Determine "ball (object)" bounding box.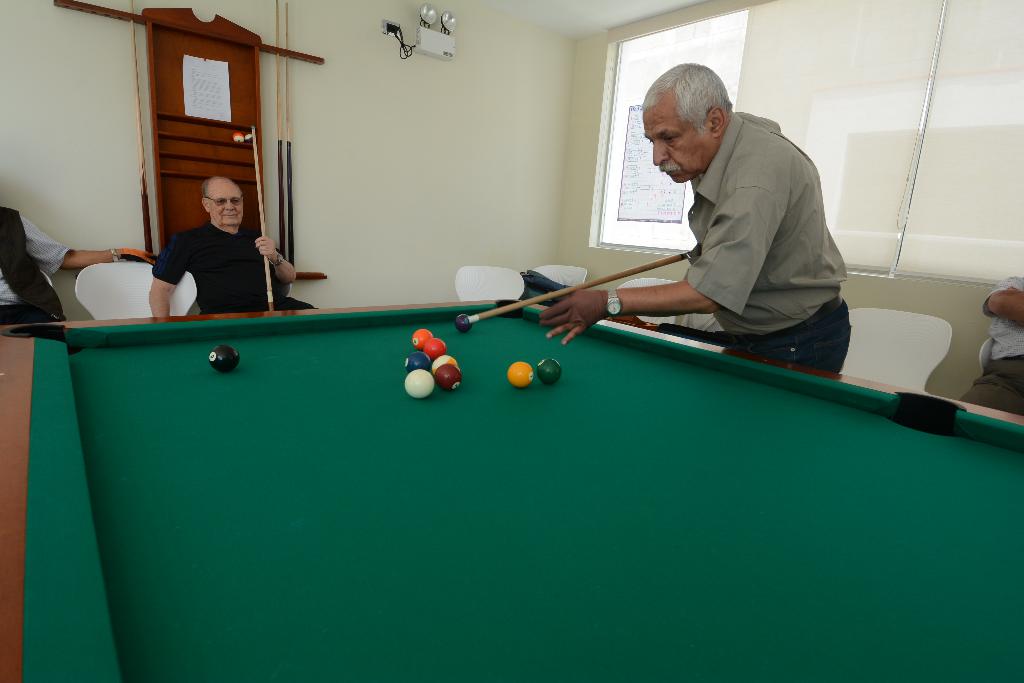
Determined: 406:355:427:366.
